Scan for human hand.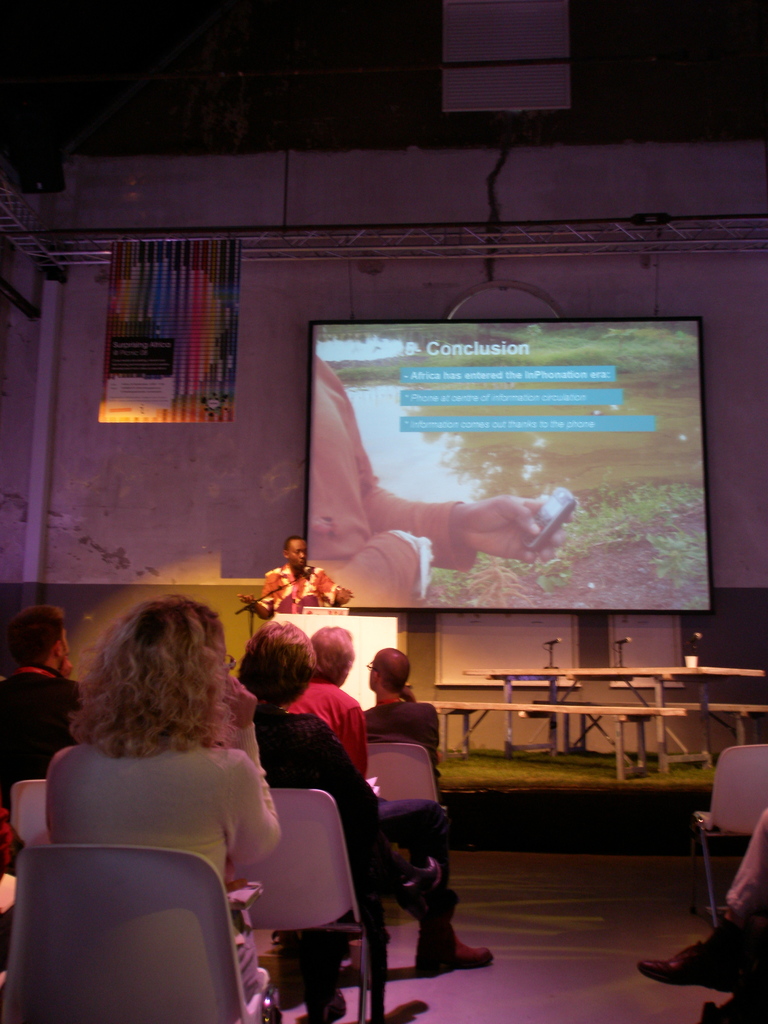
Scan result: {"x1": 224, "y1": 673, "x2": 255, "y2": 728}.
